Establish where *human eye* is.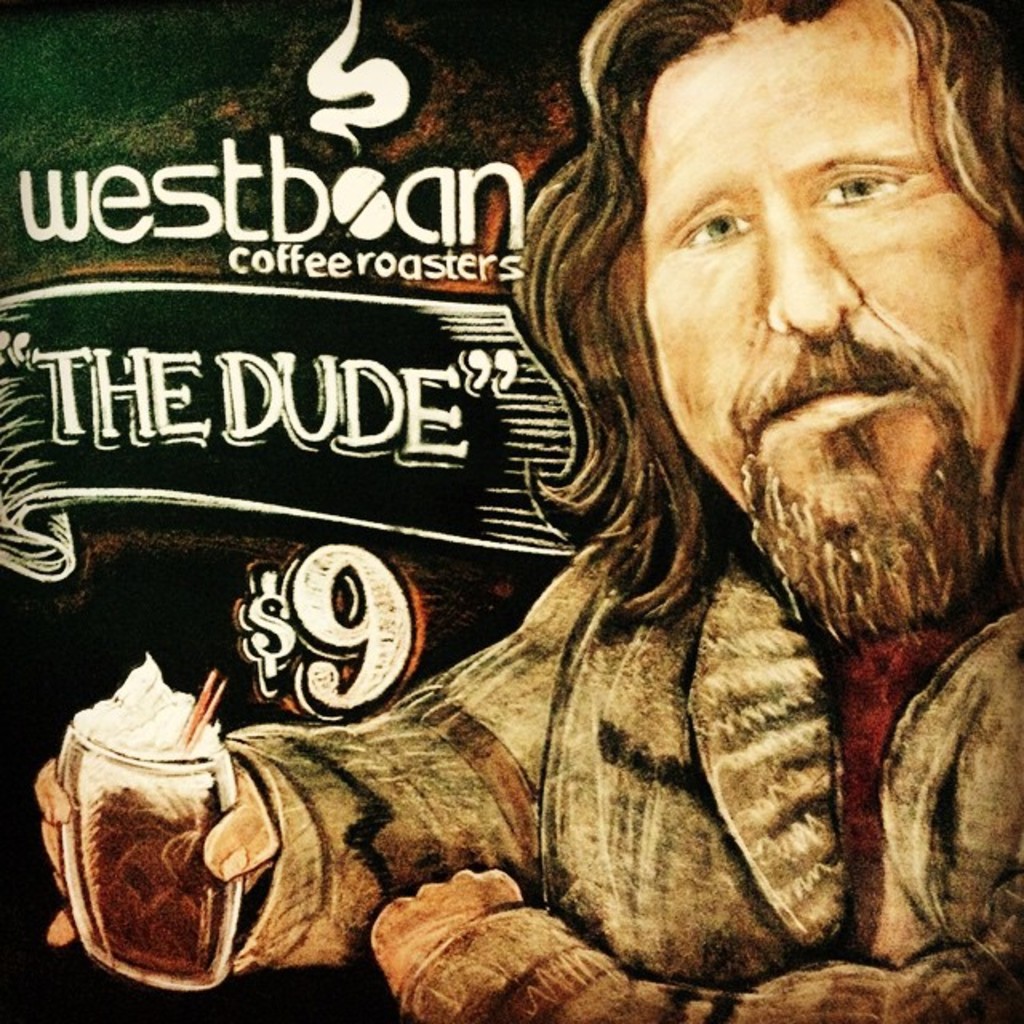
Established at bbox(675, 206, 754, 248).
